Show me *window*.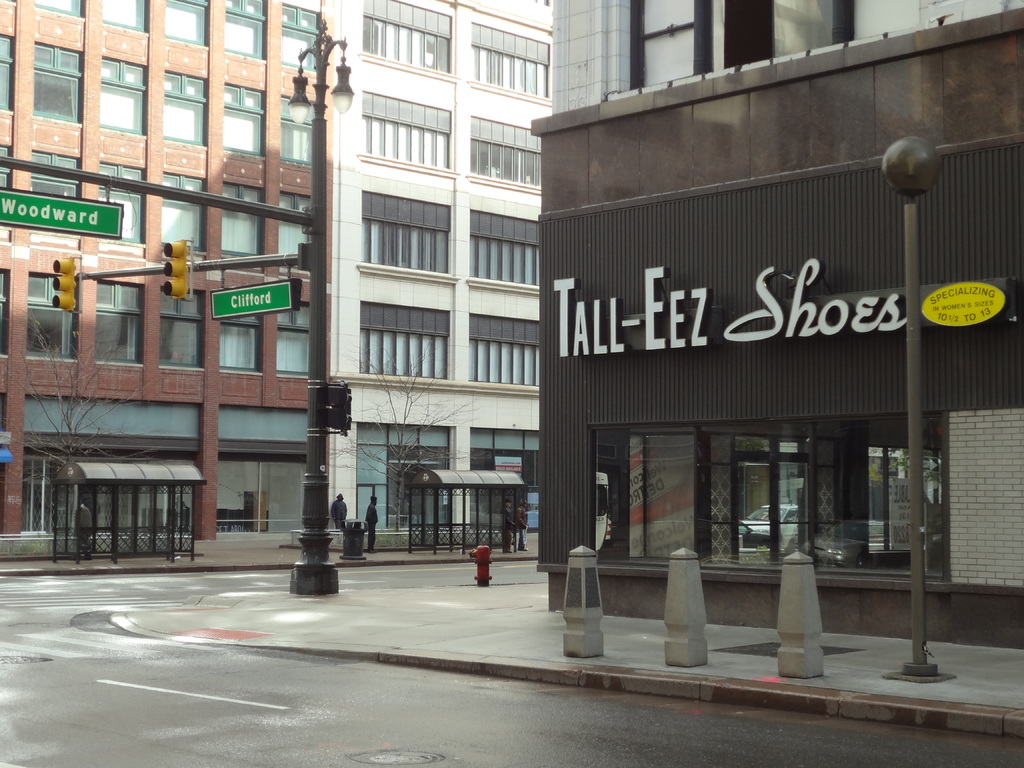
*window* is here: select_region(214, 85, 264, 156).
